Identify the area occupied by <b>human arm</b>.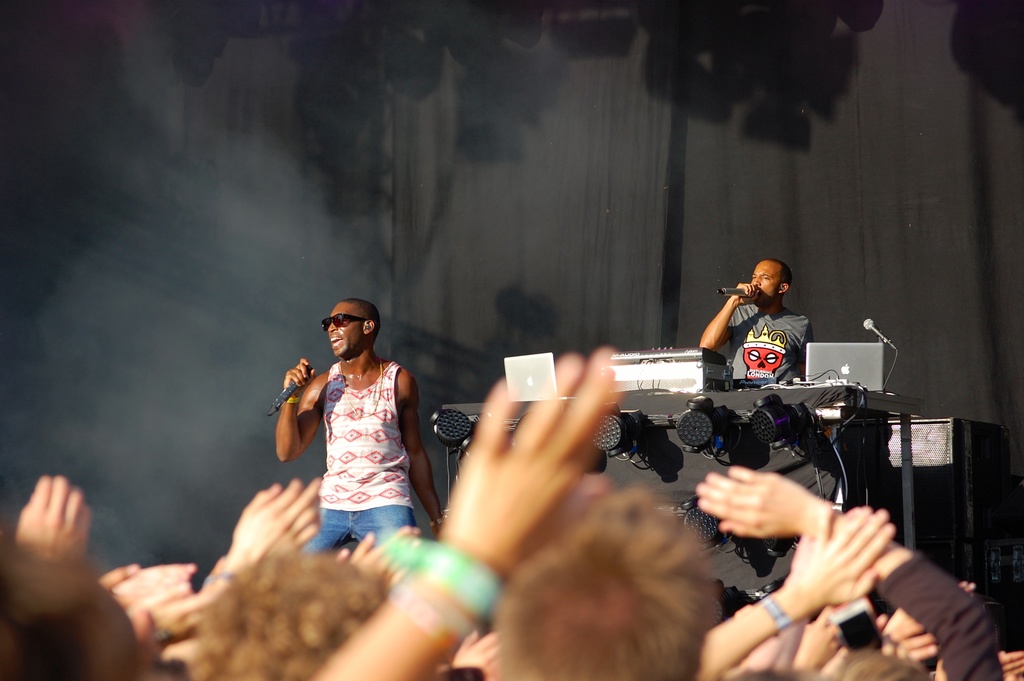
Area: <box>452,632,499,680</box>.
